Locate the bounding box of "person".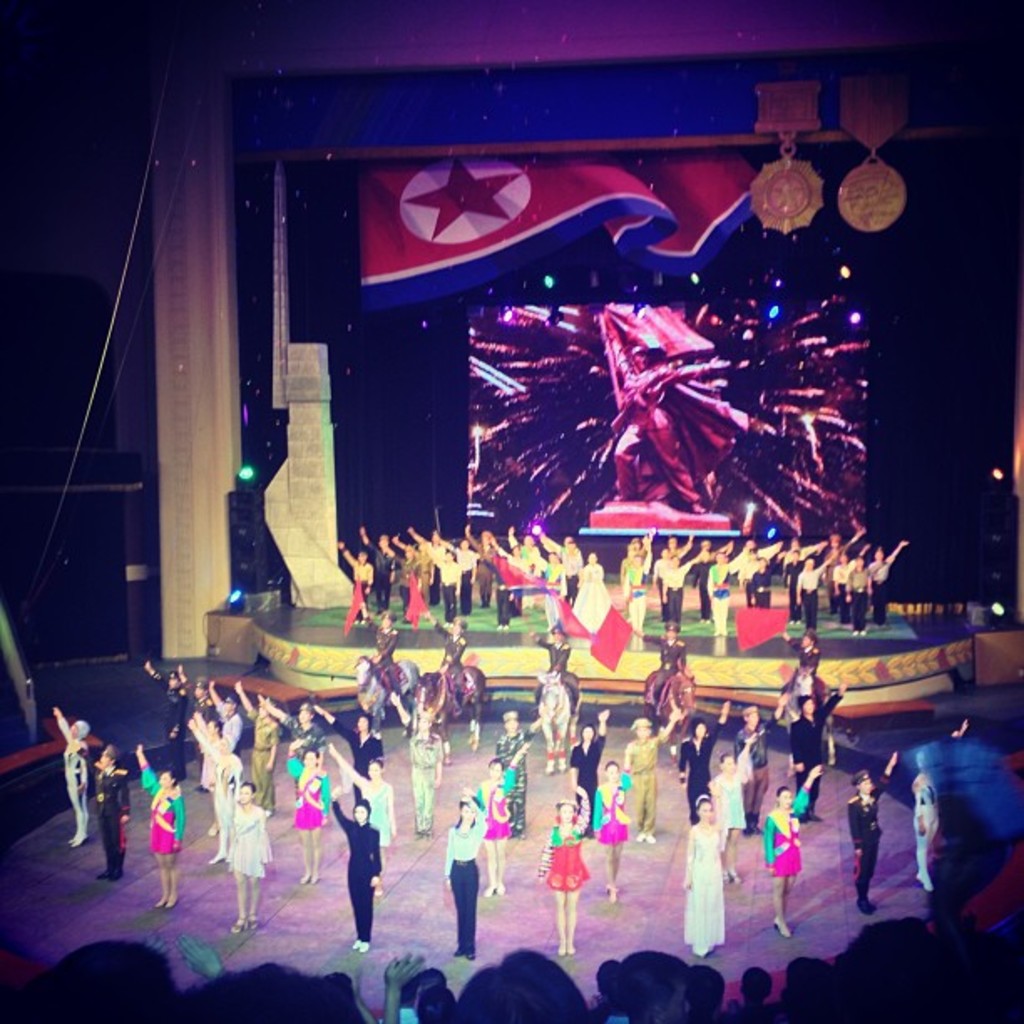
Bounding box: l=129, t=748, r=184, b=910.
